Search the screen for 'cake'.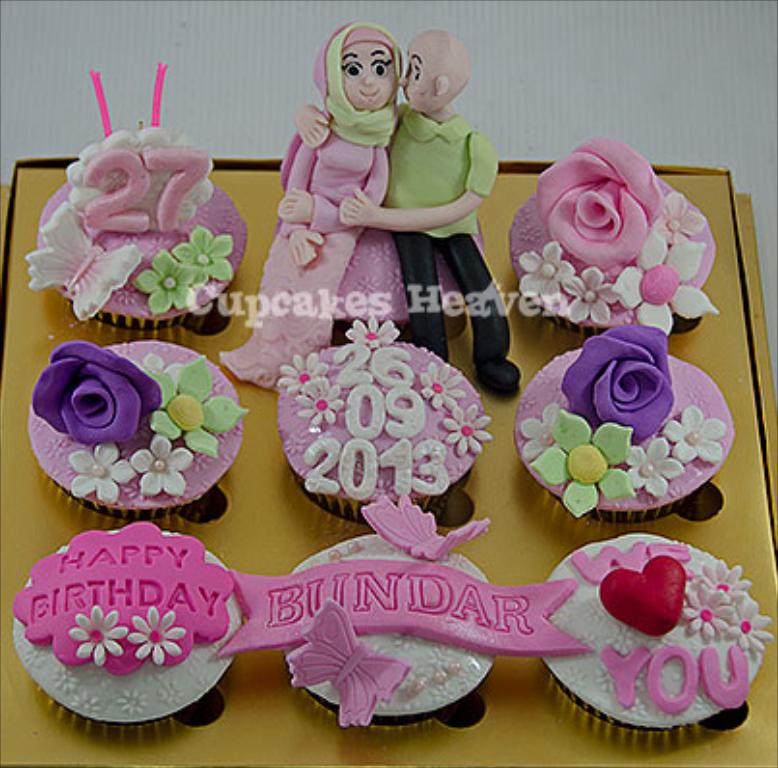
Found at x1=531, y1=523, x2=776, y2=743.
